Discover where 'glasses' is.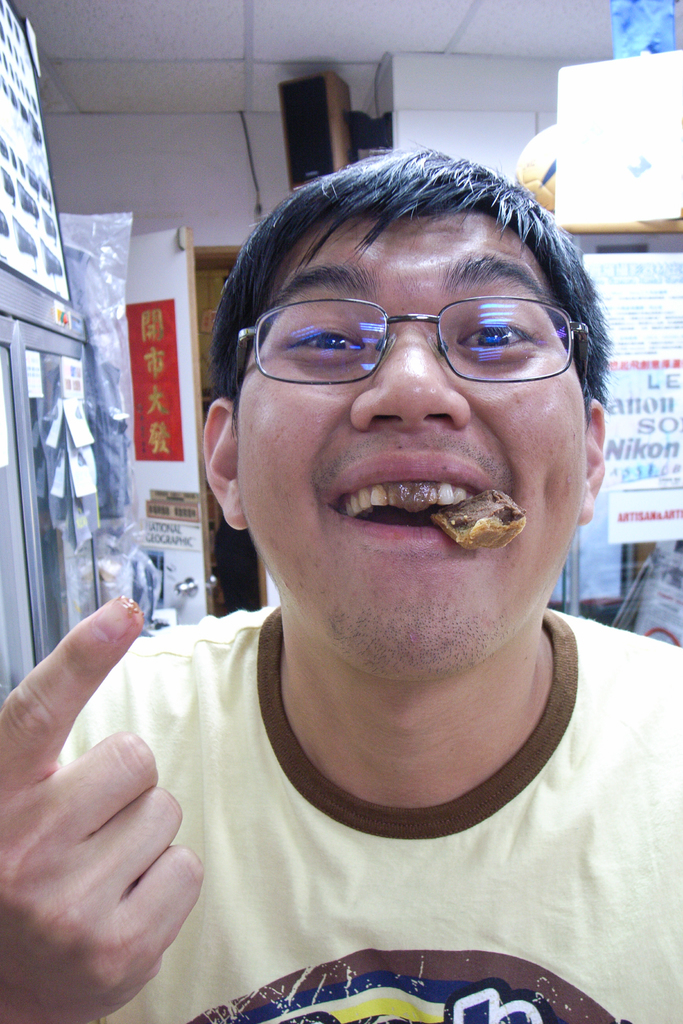
Discovered at x1=224, y1=295, x2=591, y2=396.
